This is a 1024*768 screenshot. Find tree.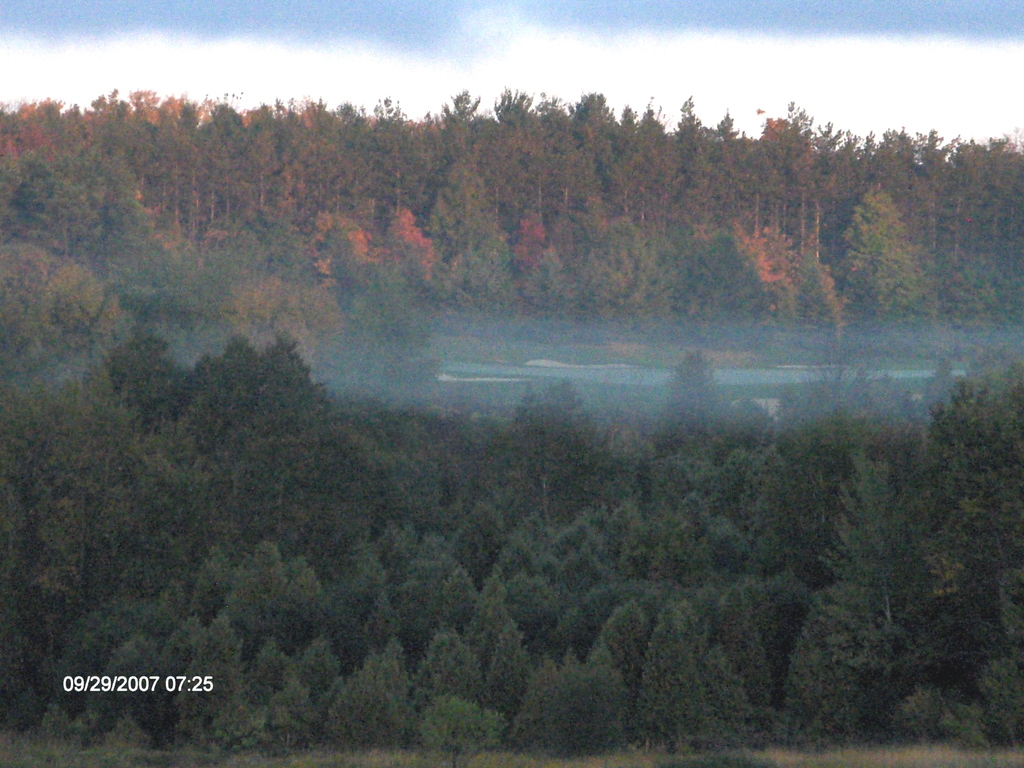
Bounding box: [left=673, top=89, right=743, bottom=217].
